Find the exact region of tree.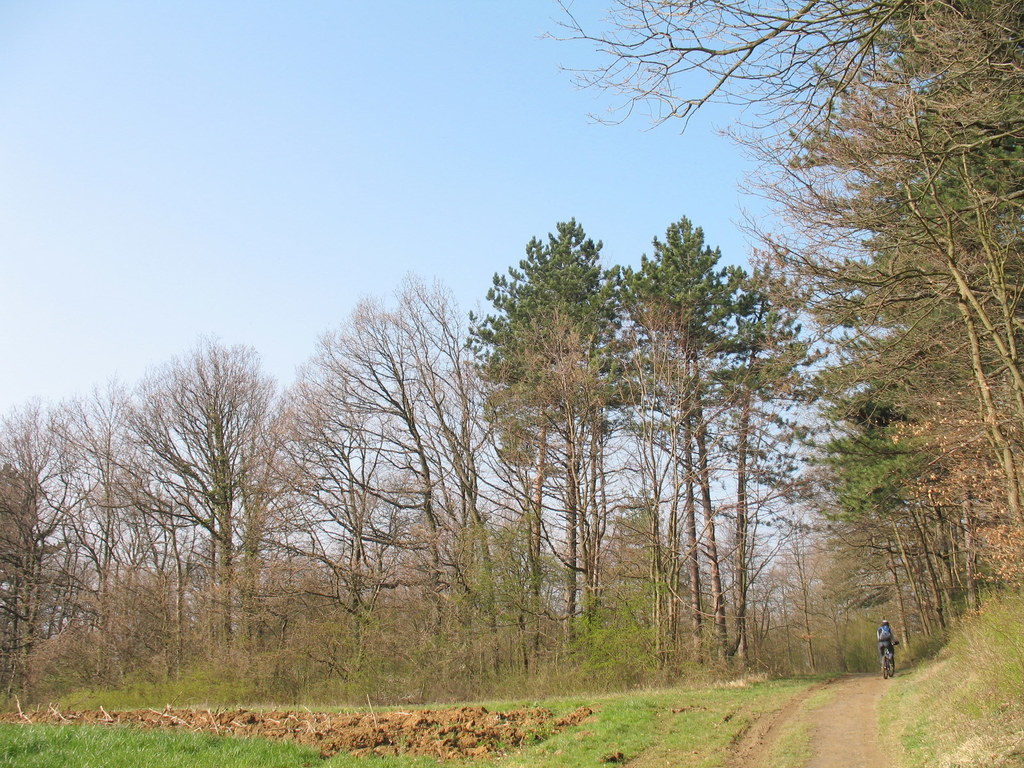
Exact region: left=303, top=274, right=488, bottom=664.
